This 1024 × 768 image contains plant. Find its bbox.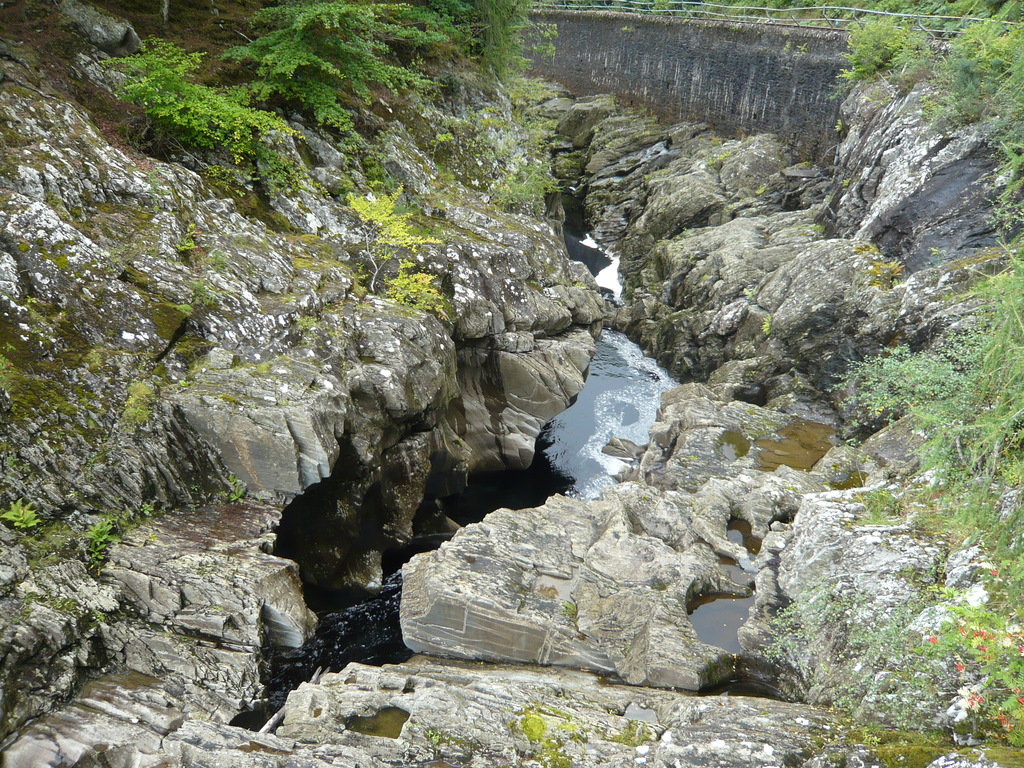
region(140, 500, 151, 516).
